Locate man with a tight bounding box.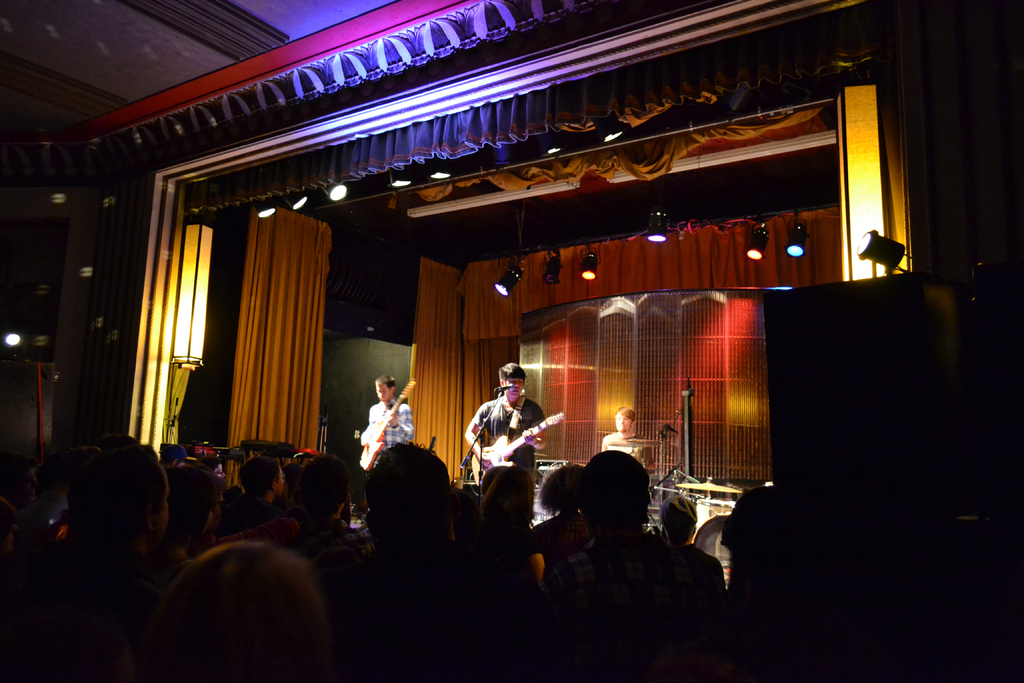
l=600, t=406, r=665, b=479.
